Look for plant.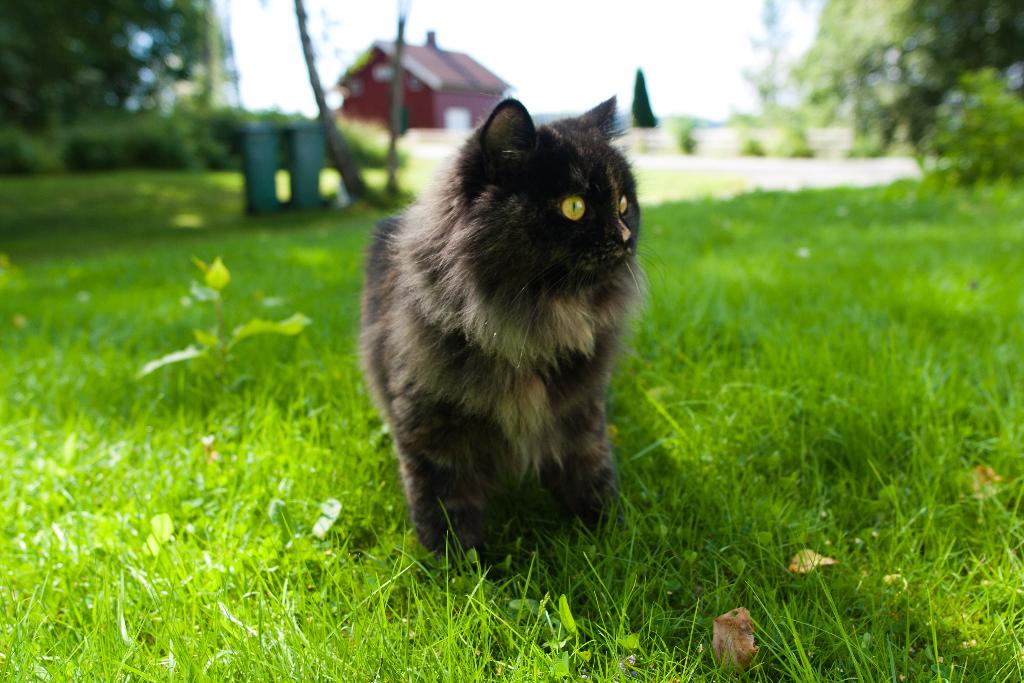
Found: x1=124, y1=249, x2=314, y2=388.
